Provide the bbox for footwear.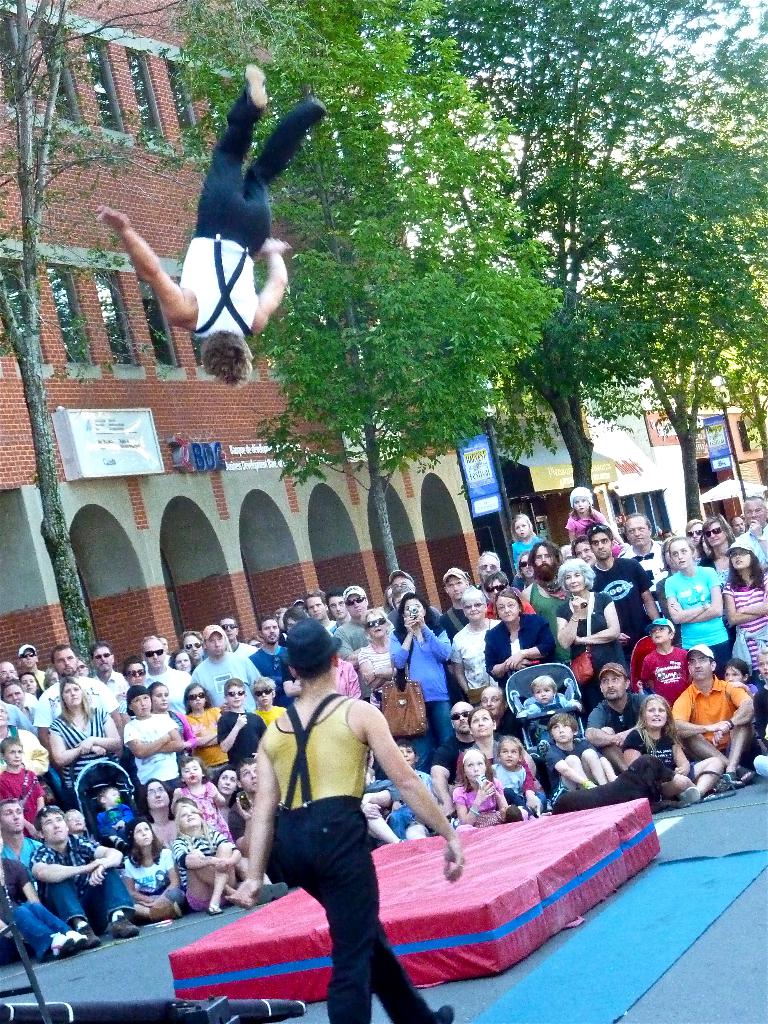
{"x1": 679, "y1": 782, "x2": 698, "y2": 805}.
